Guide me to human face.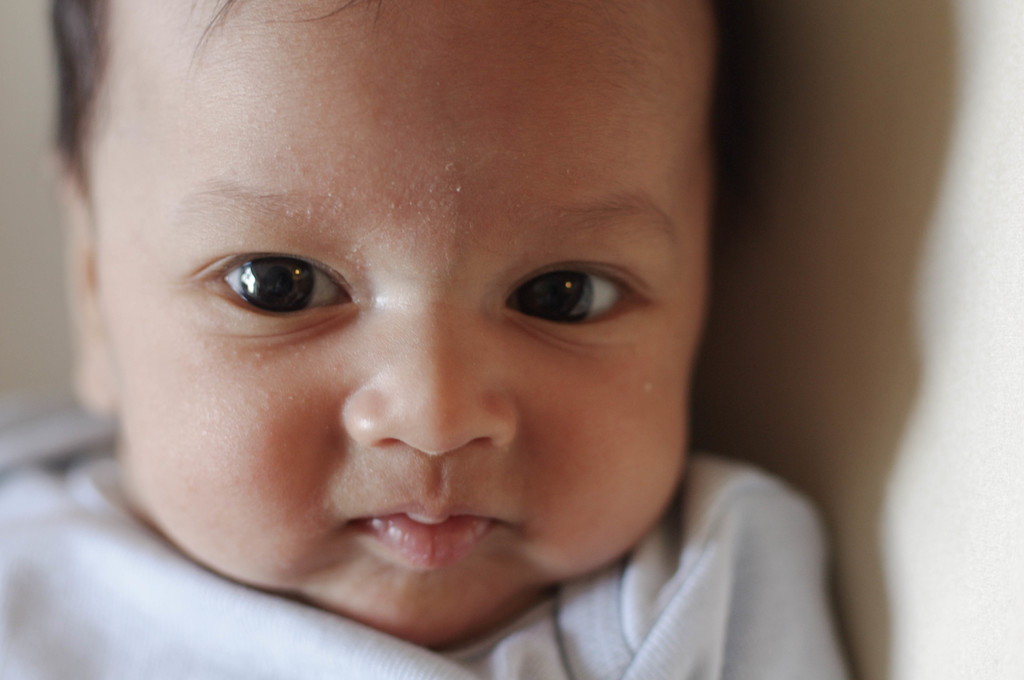
Guidance: region(92, 0, 715, 655).
